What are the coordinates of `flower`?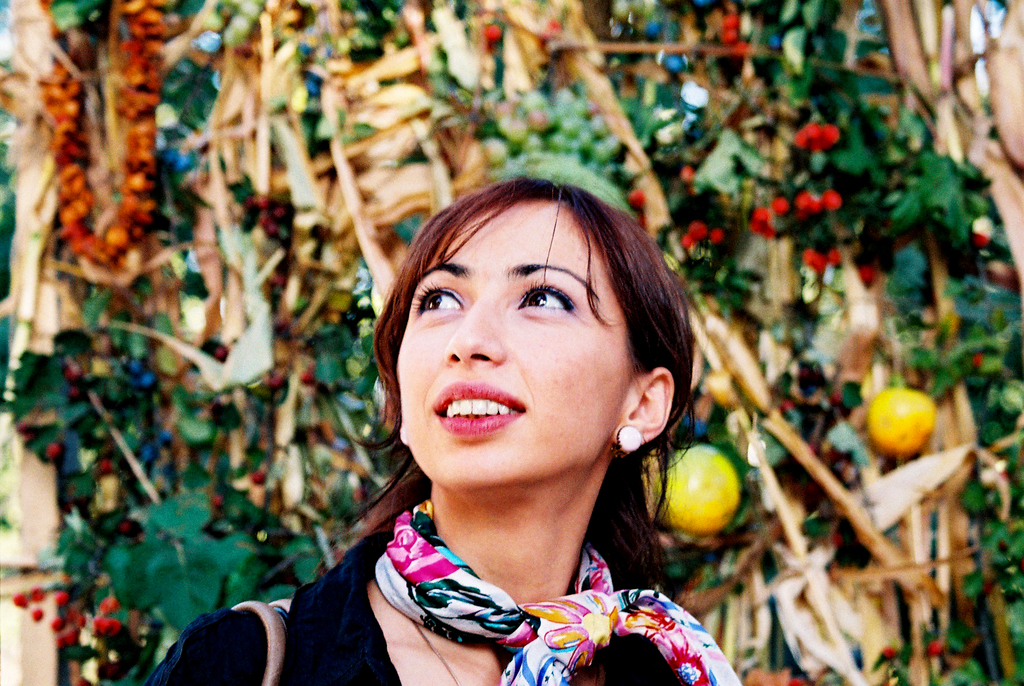
left=791, top=119, right=844, bottom=152.
